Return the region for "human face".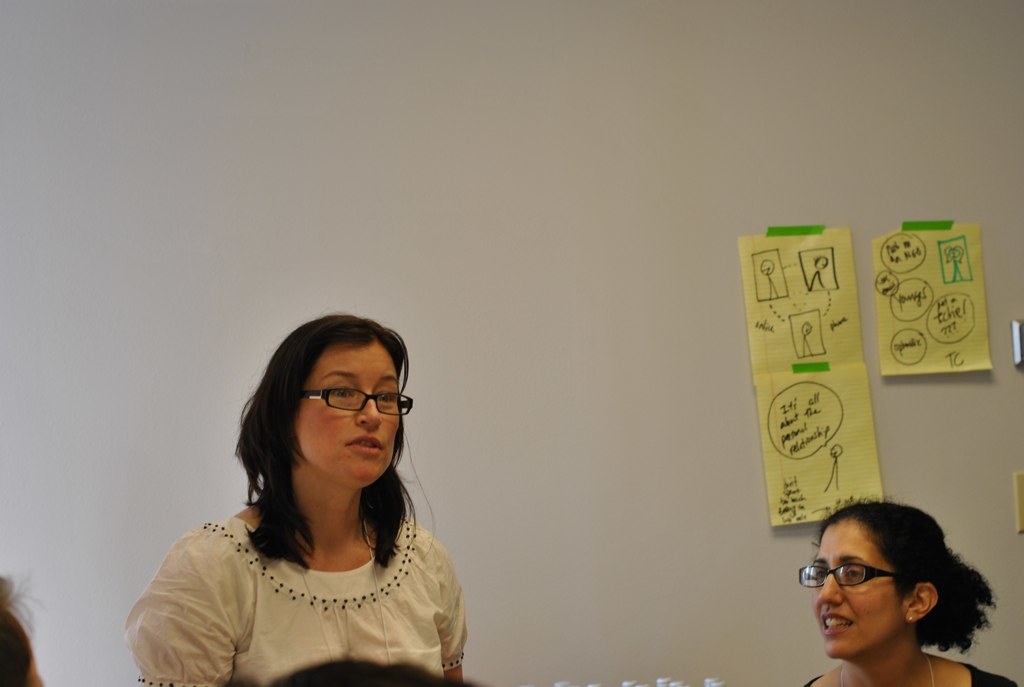
812, 523, 905, 659.
